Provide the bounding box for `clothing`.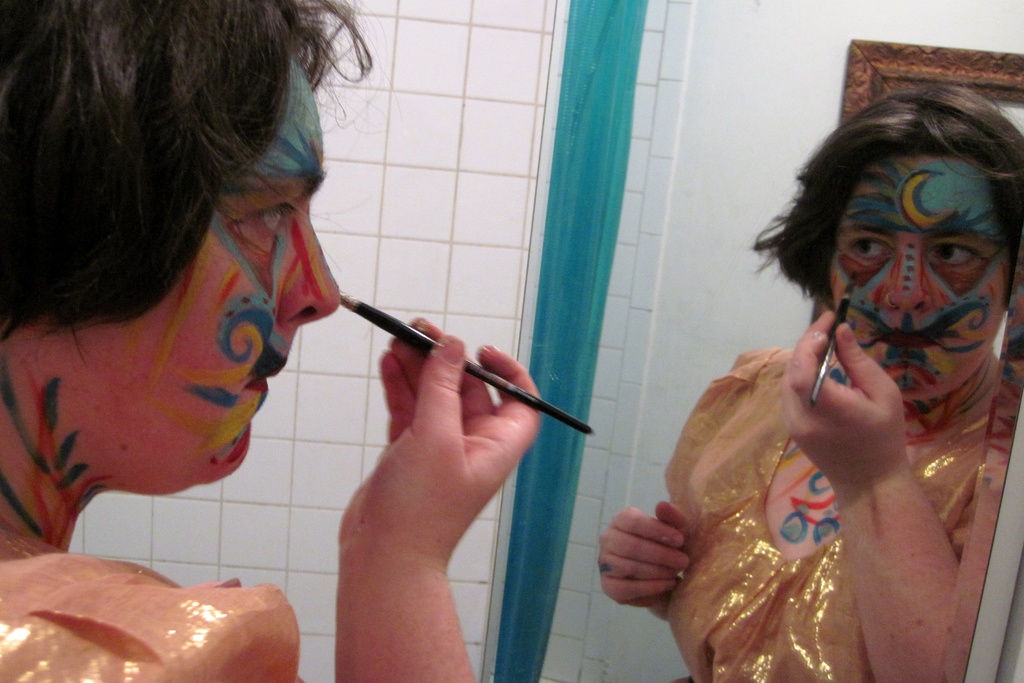
<region>0, 532, 307, 682</region>.
